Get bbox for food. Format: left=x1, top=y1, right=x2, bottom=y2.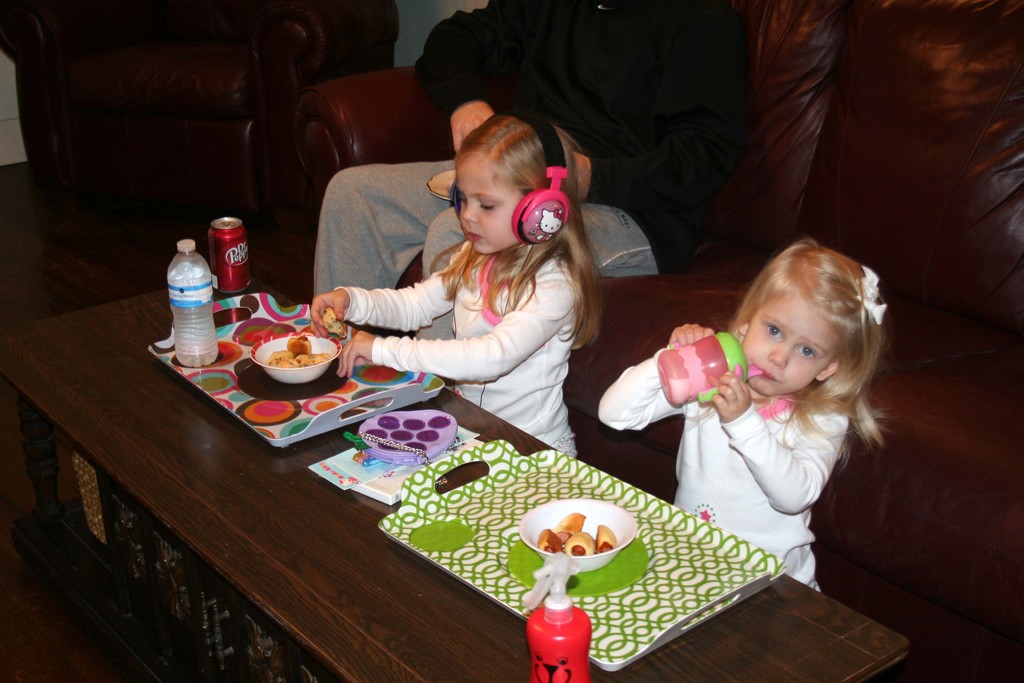
left=536, top=527, right=563, bottom=554.
